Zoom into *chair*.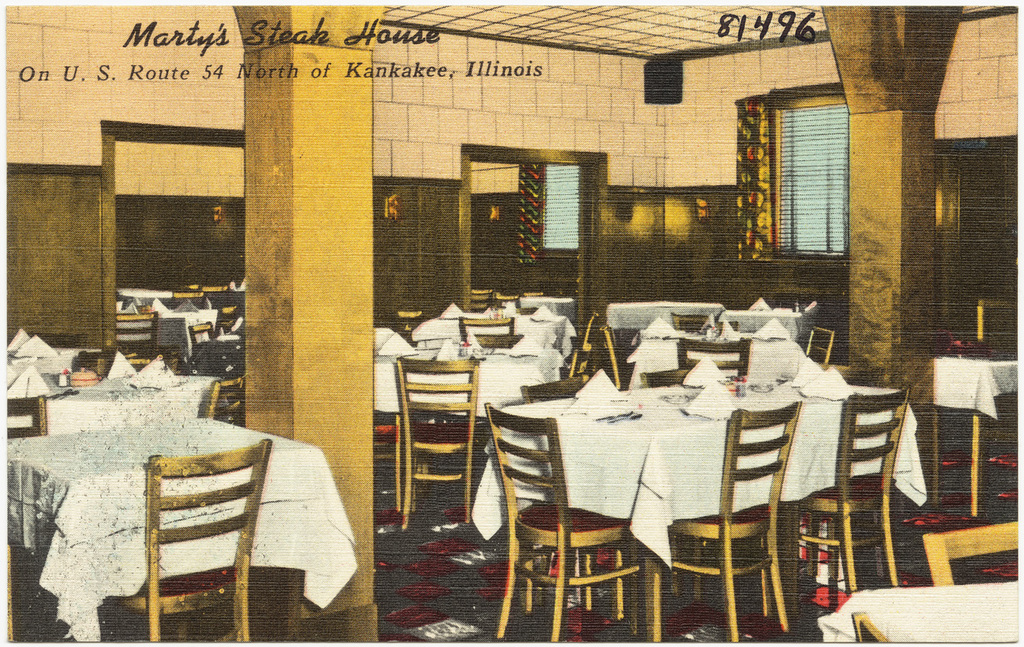
Zoom target: 573:313:603:373.
